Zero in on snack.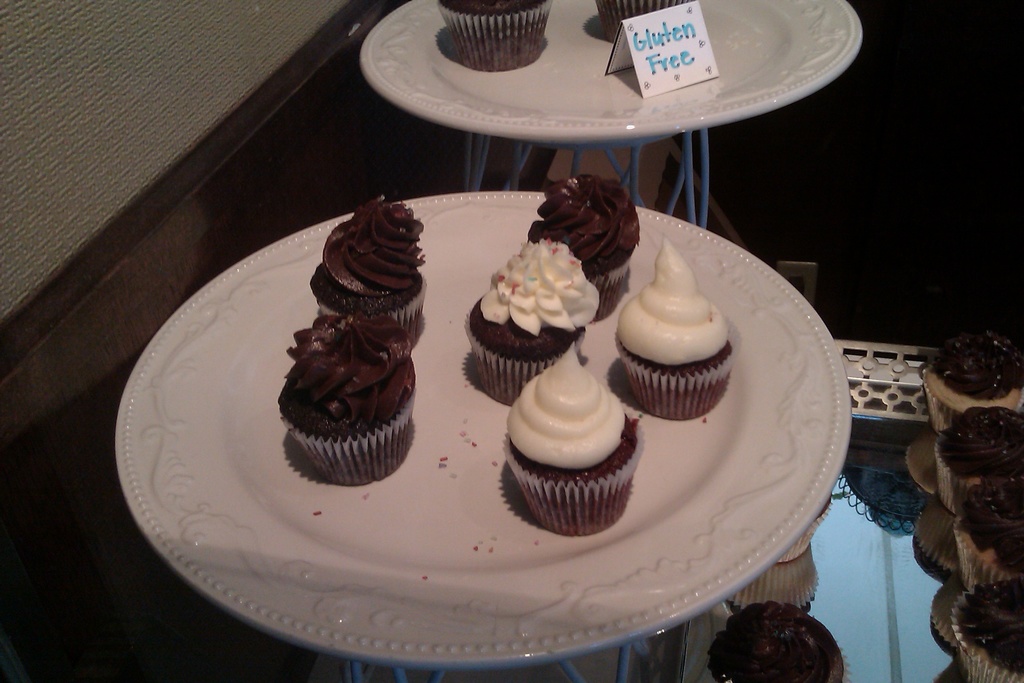
Zeroed in: 952:580:1023:682.
